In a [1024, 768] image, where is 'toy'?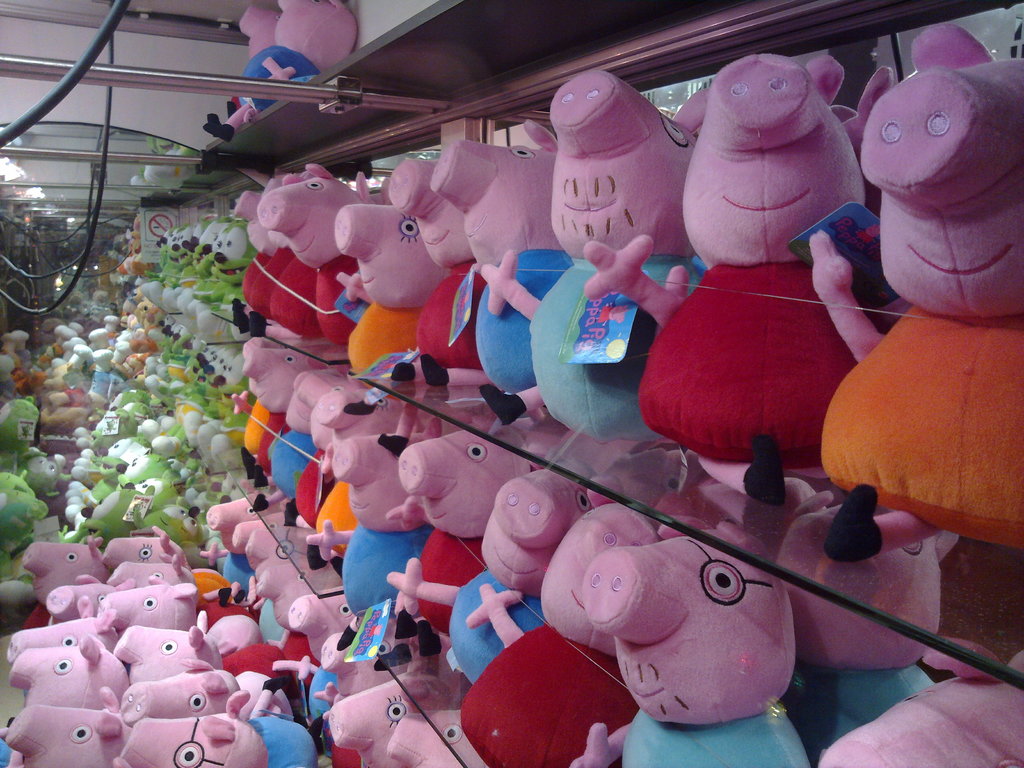
(left=390, top=157, right=497, bottom=390).
